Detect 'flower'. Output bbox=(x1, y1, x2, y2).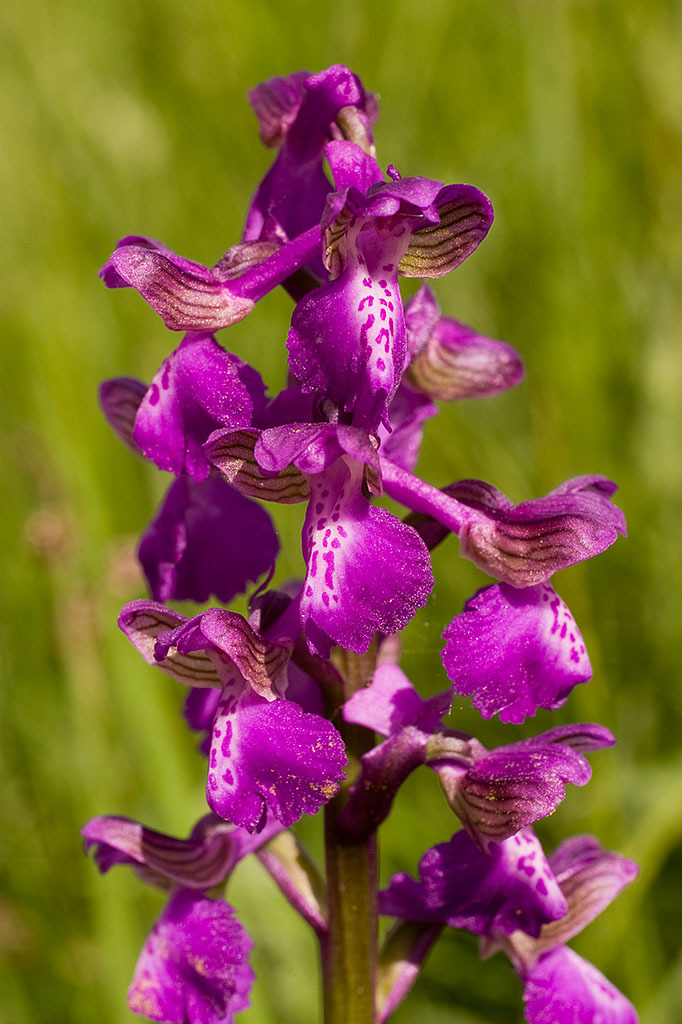
bbox=(79, 60, 637, 1023).
